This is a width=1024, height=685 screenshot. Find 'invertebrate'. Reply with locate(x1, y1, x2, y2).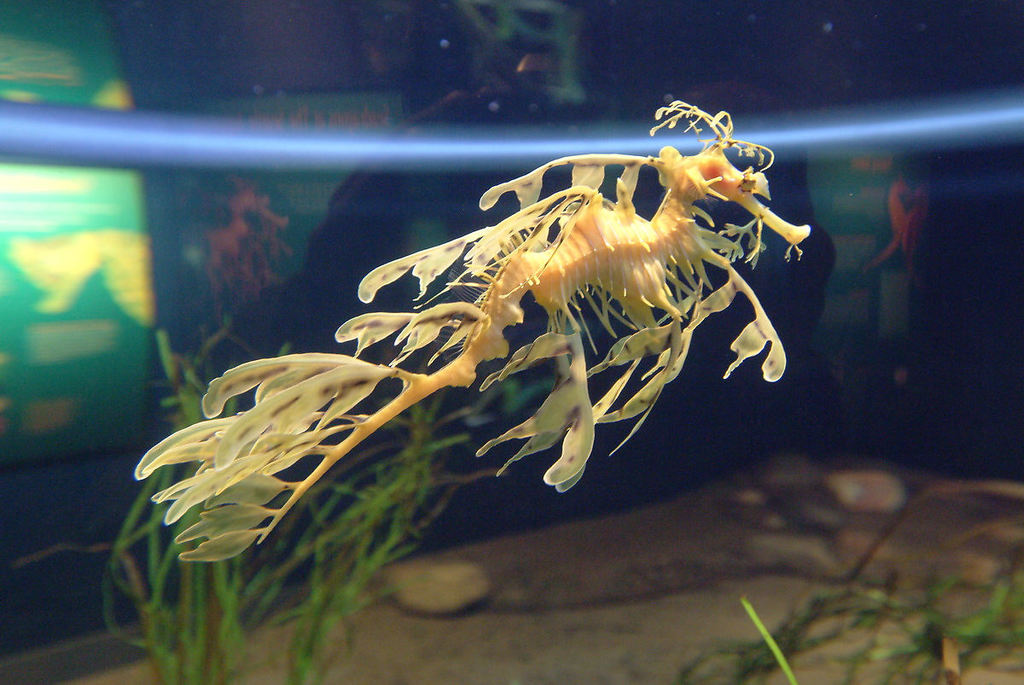
locate(136, 91, 813, 560).
